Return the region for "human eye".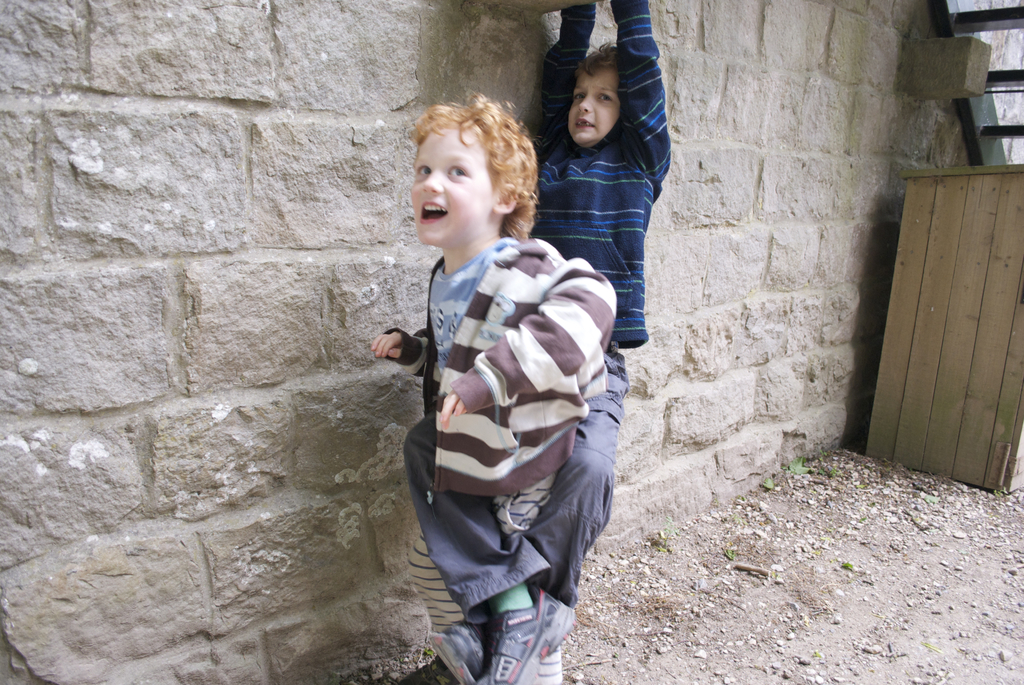
{"left": 444, "top": 161, "right": 473, "bottom": 185}.
